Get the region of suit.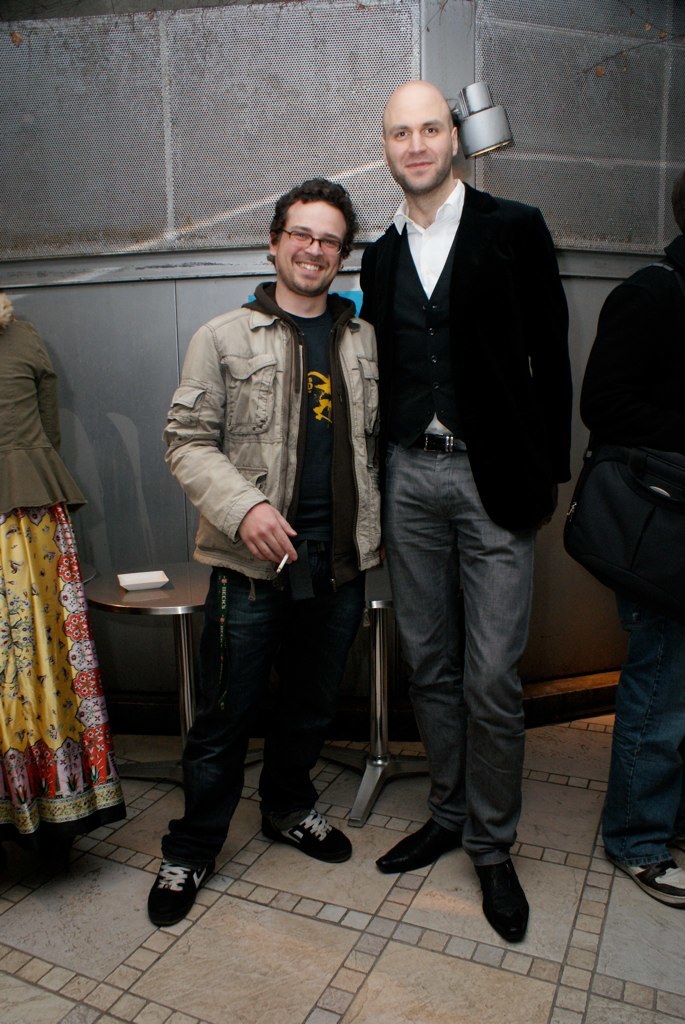
345 104 564 916.
